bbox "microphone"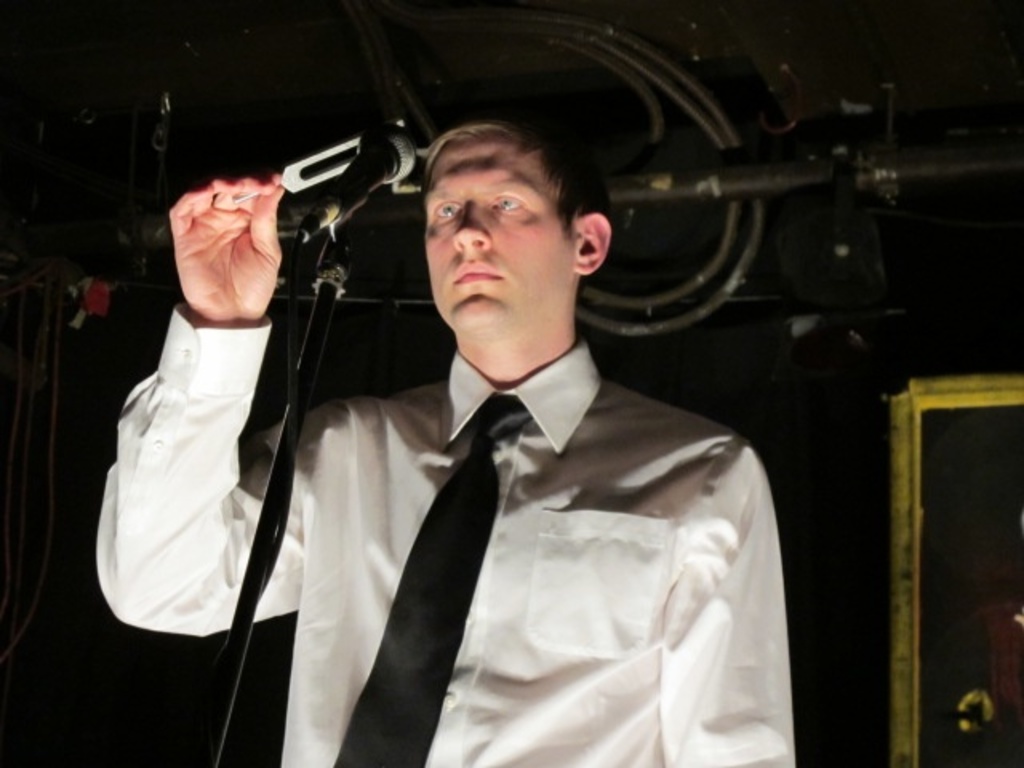
[309, 120, 422, 229]
